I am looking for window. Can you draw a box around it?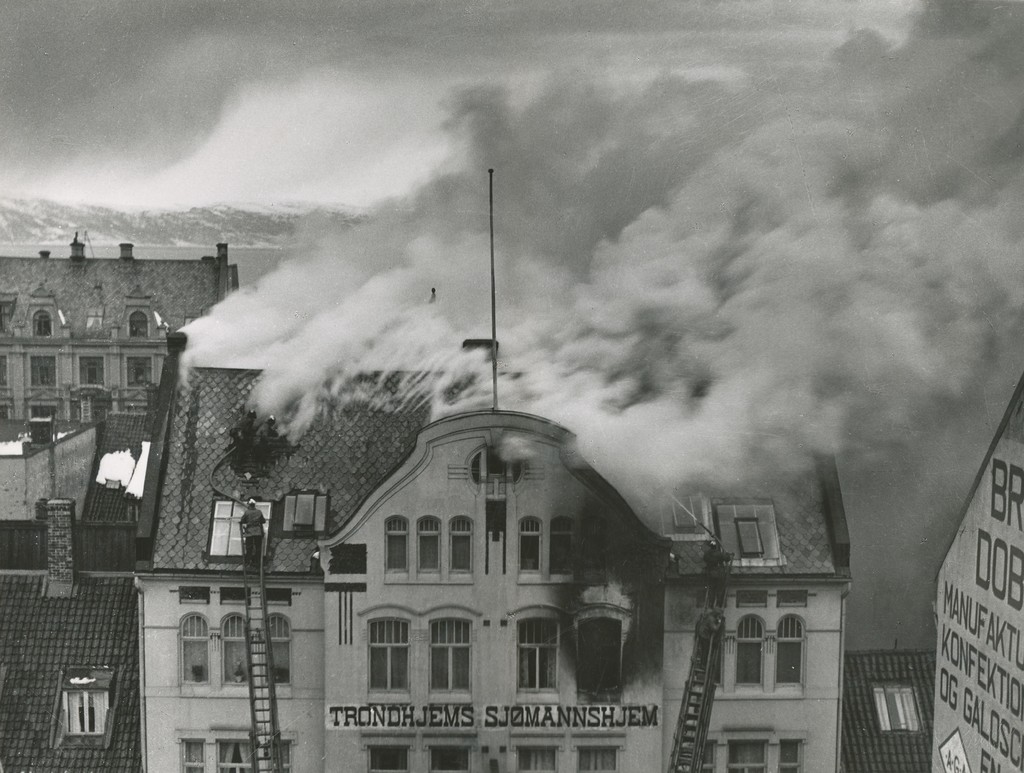
Sure, the bounding box is 369 616 409 697.
